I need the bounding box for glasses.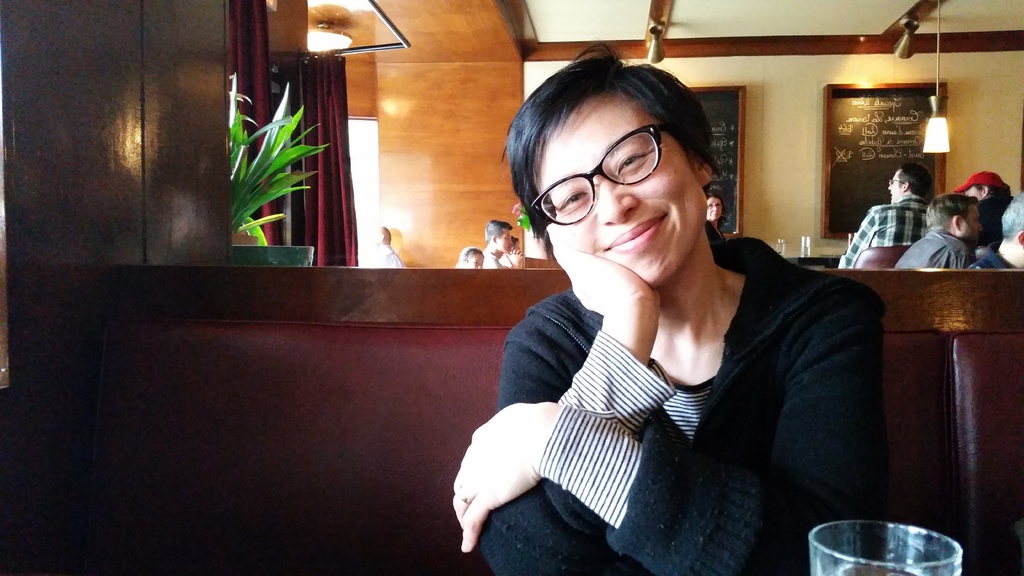
Here it is: <region>526, 139, 706, 208</region>.
